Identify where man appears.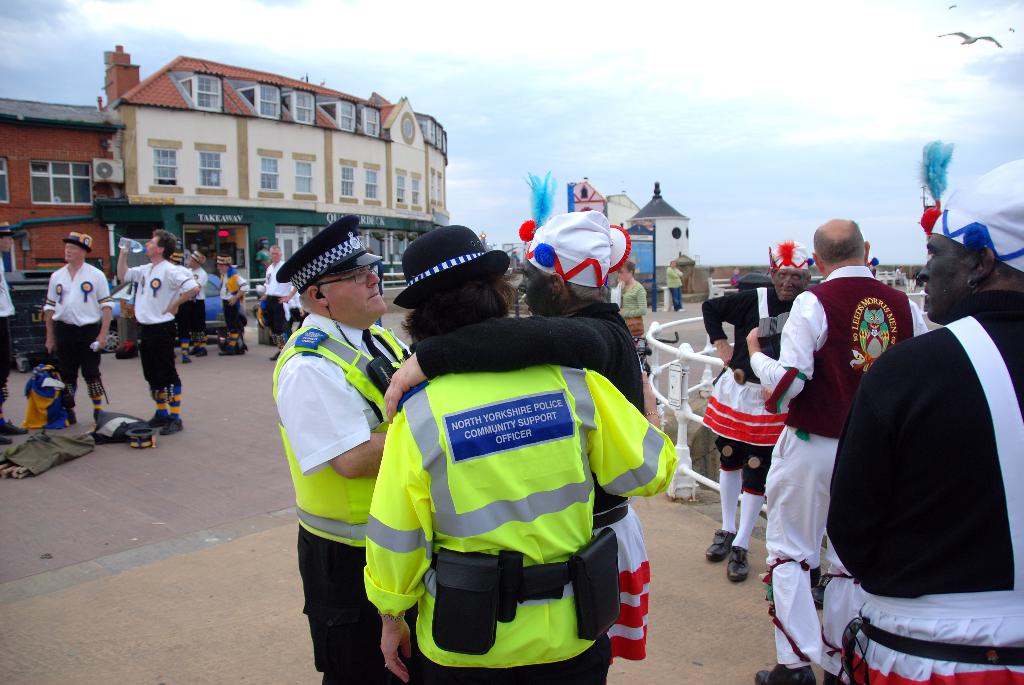
Appears at box(181, 248, 207, 355).
